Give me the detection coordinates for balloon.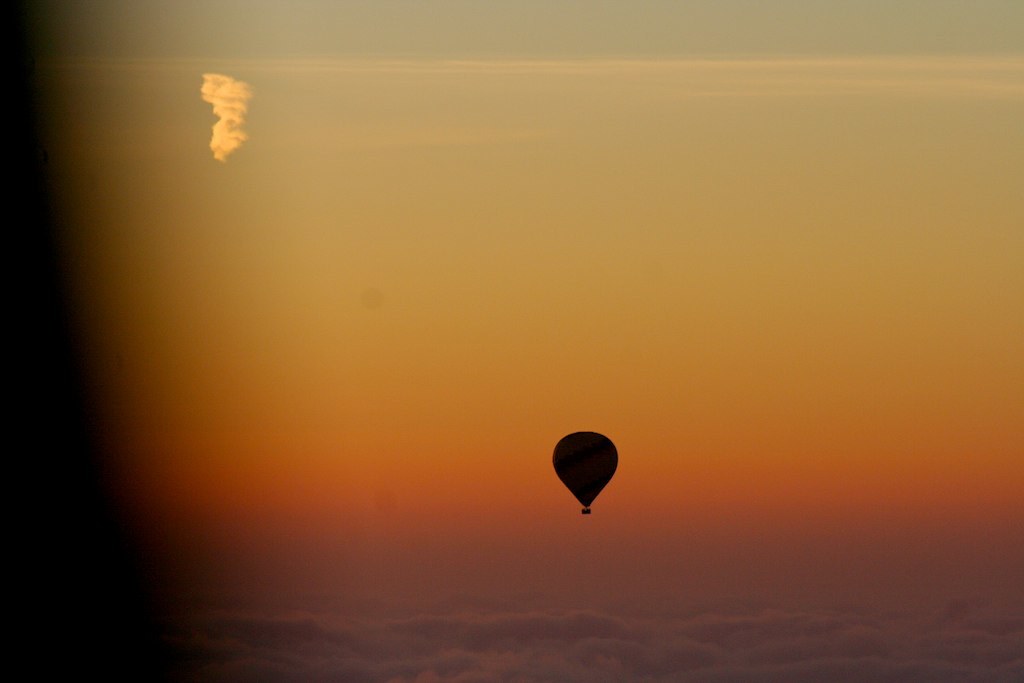
<bbox>554, 431, 621, 510</bbox>.
